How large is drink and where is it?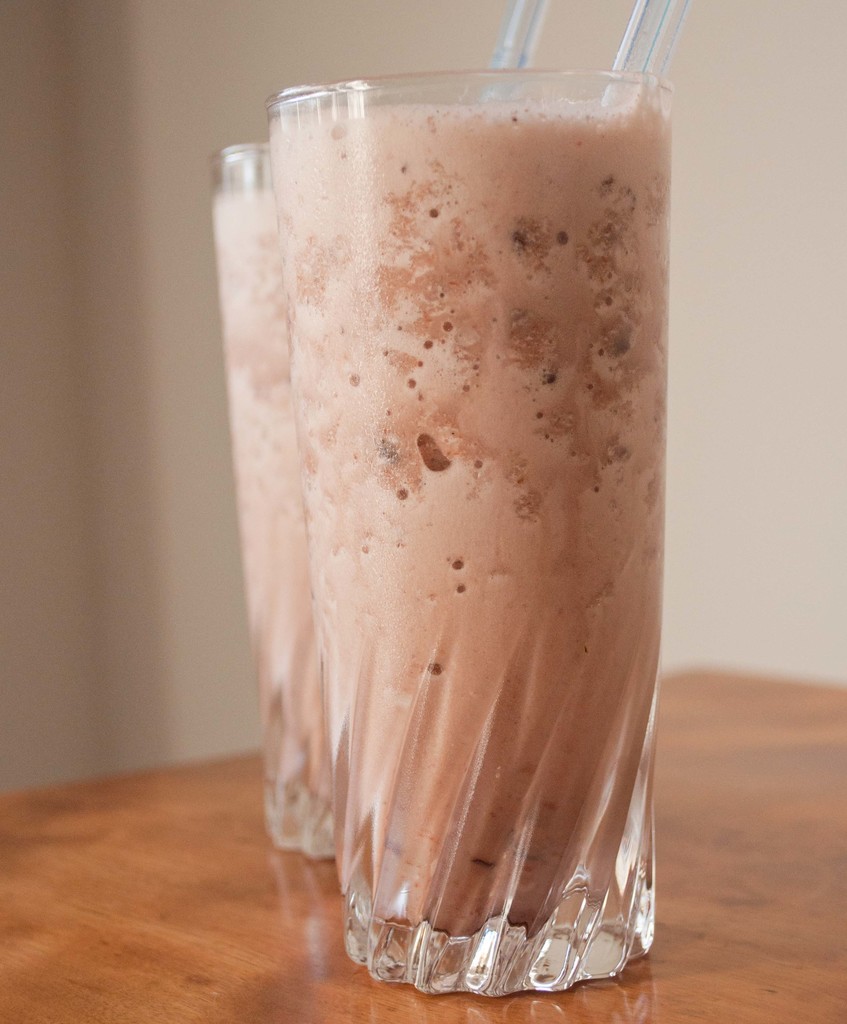
Bounding box: locate(270, 69, 676, 1000).
